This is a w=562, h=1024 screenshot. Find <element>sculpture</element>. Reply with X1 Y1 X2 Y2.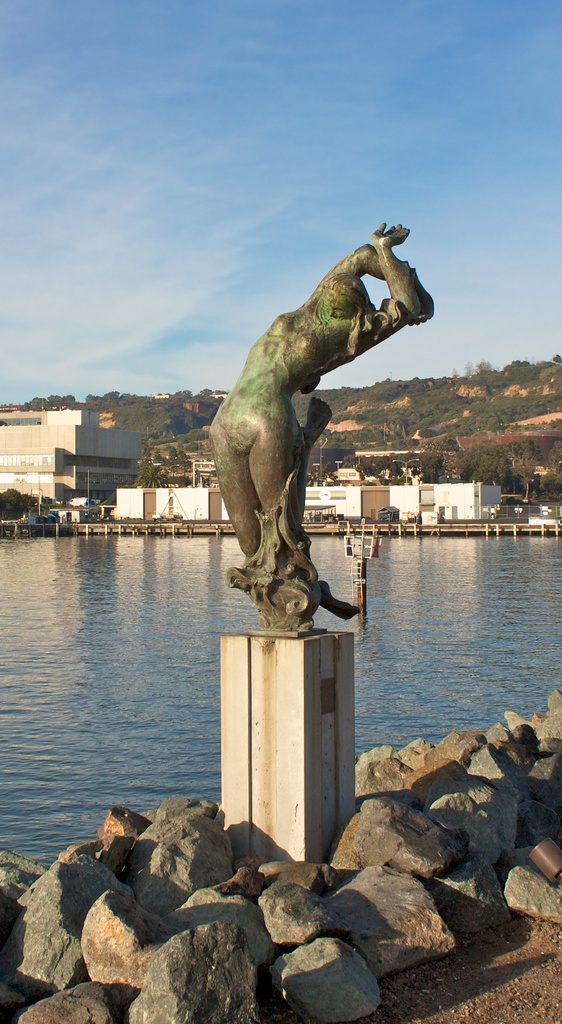
192 218 439 657.
